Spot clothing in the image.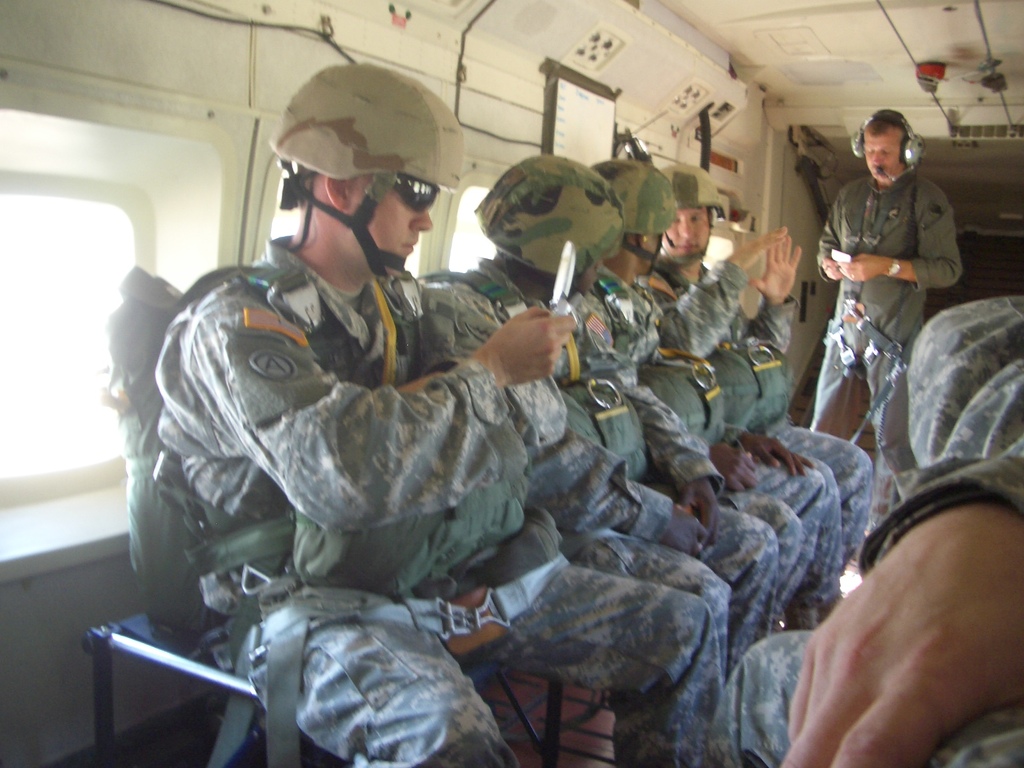
clothing found at <box>712,287,1023,767</box>.
